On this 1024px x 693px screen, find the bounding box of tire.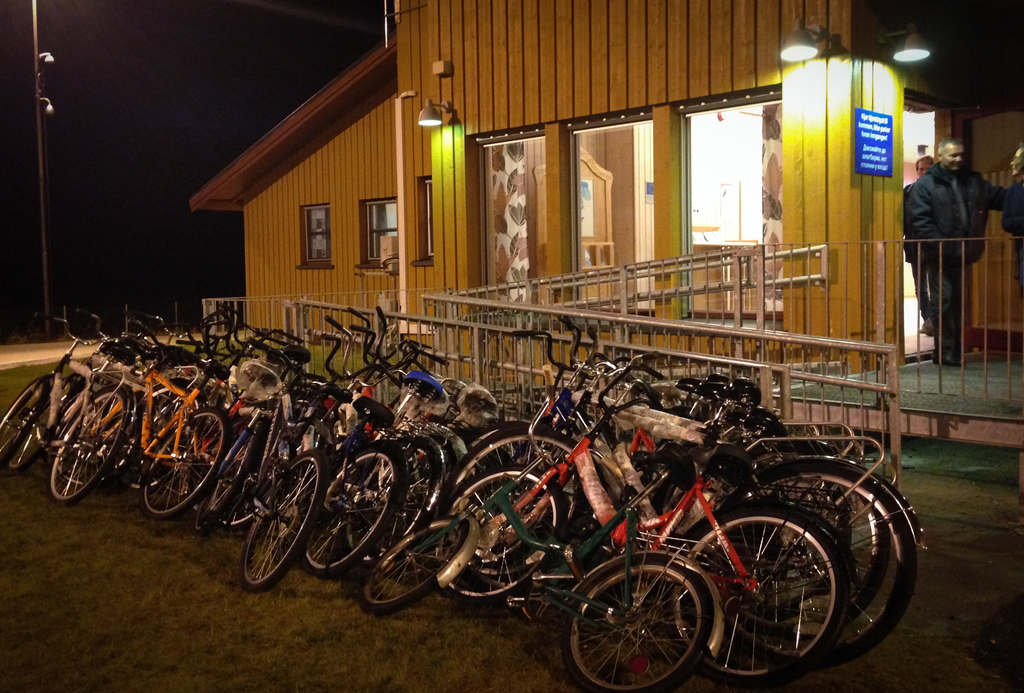
Bounding box: <bbox>218, 350, 257, 368</bbox>.
